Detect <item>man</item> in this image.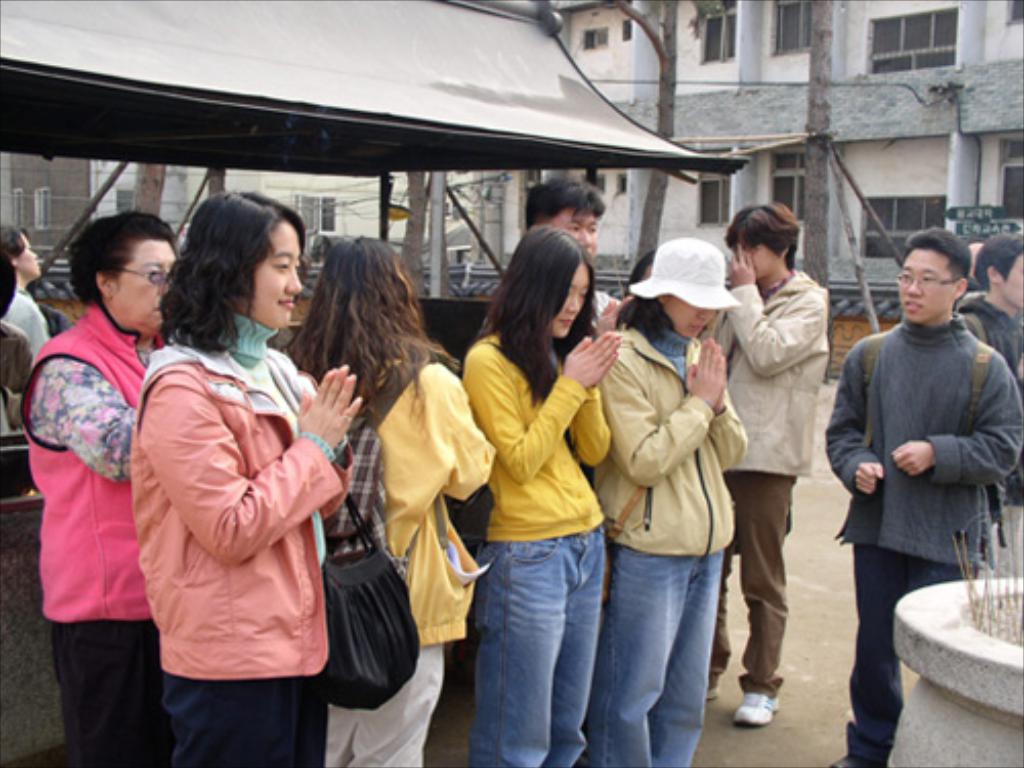
Detection: 950/231/1022/541.
